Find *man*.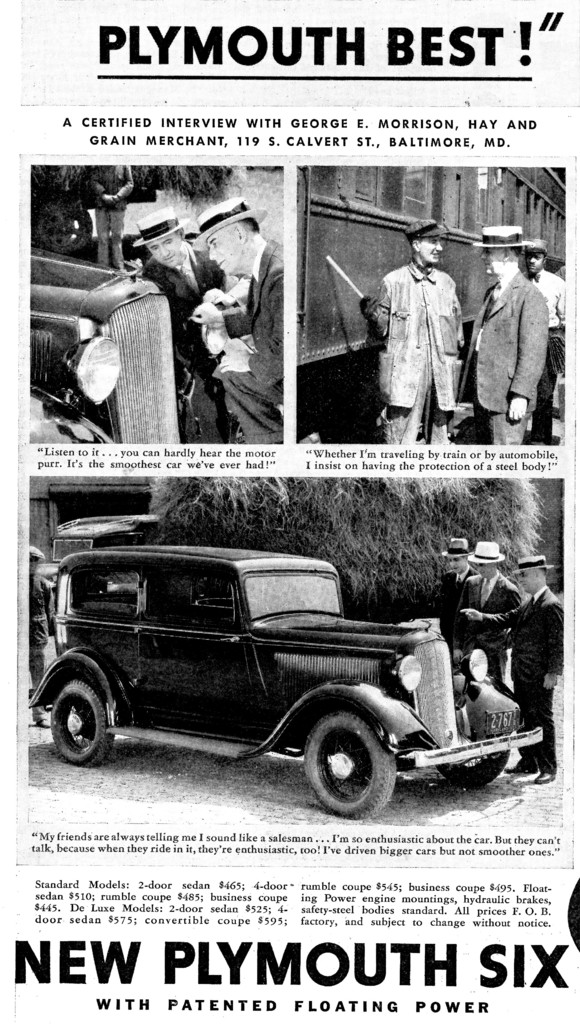
<box>193,195,280,445</box>.
